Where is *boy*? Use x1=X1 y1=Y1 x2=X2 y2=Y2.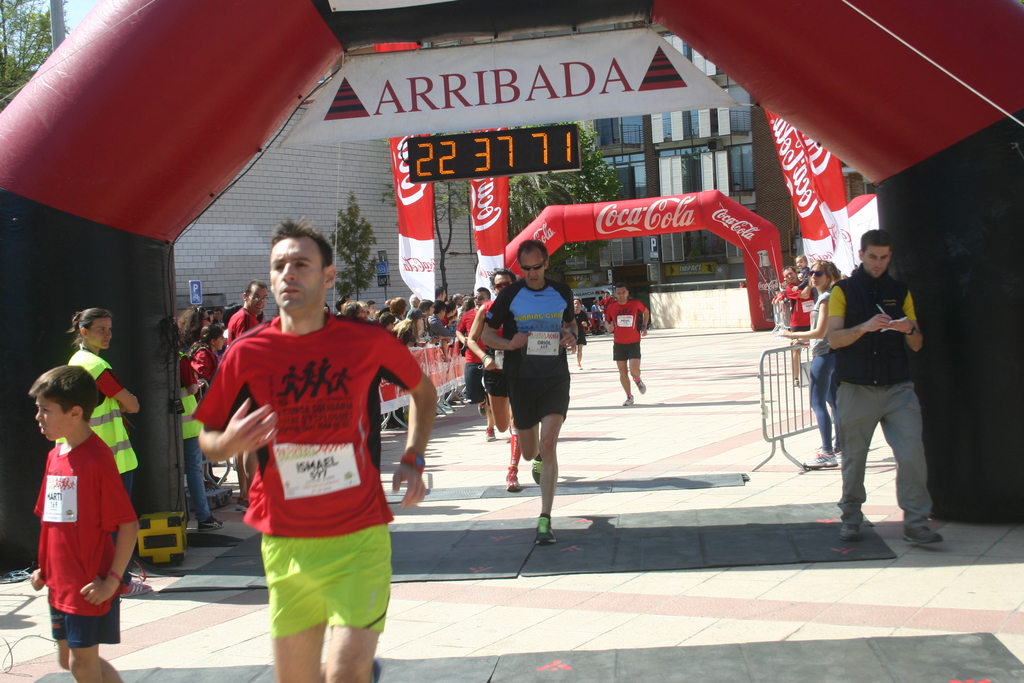
x1=174 y1=208 x2=431 y2=677.
